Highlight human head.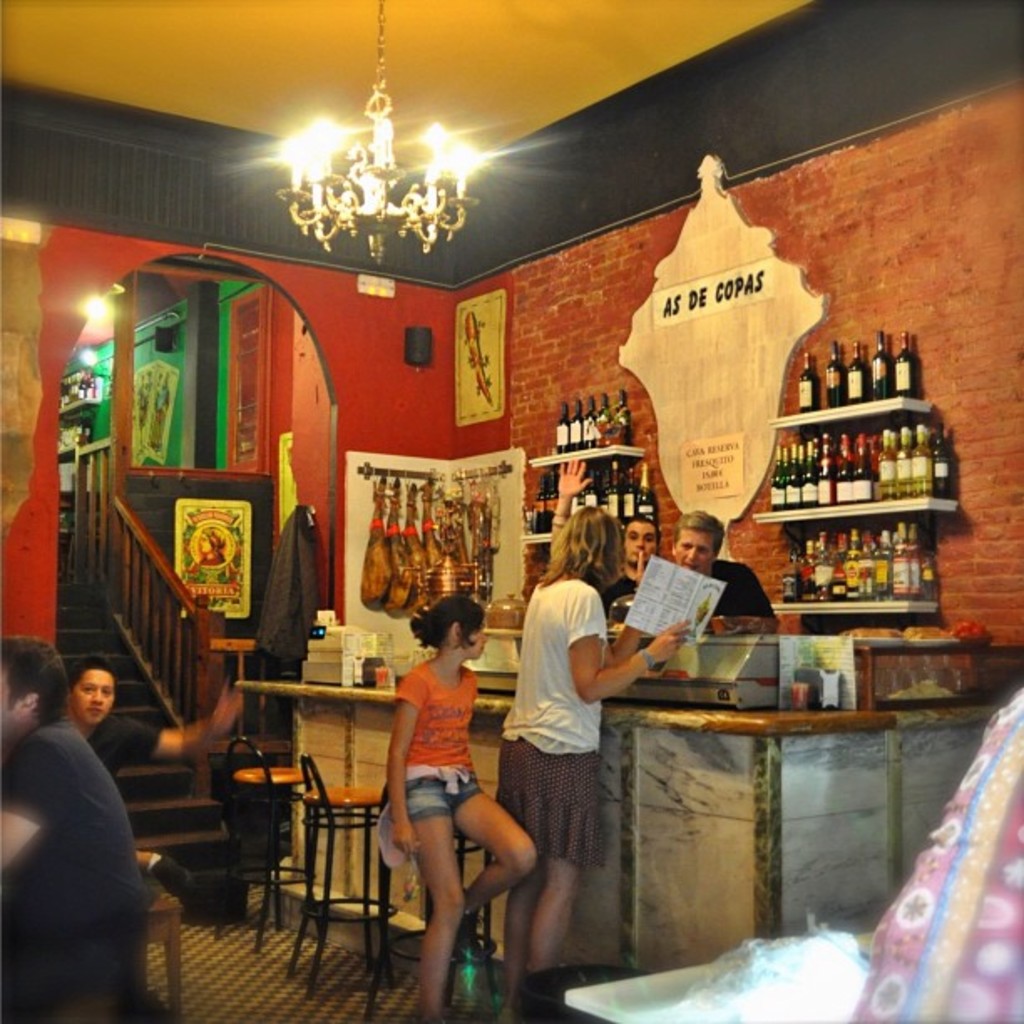
Highlighted region: 422, 596, 492, 661.
